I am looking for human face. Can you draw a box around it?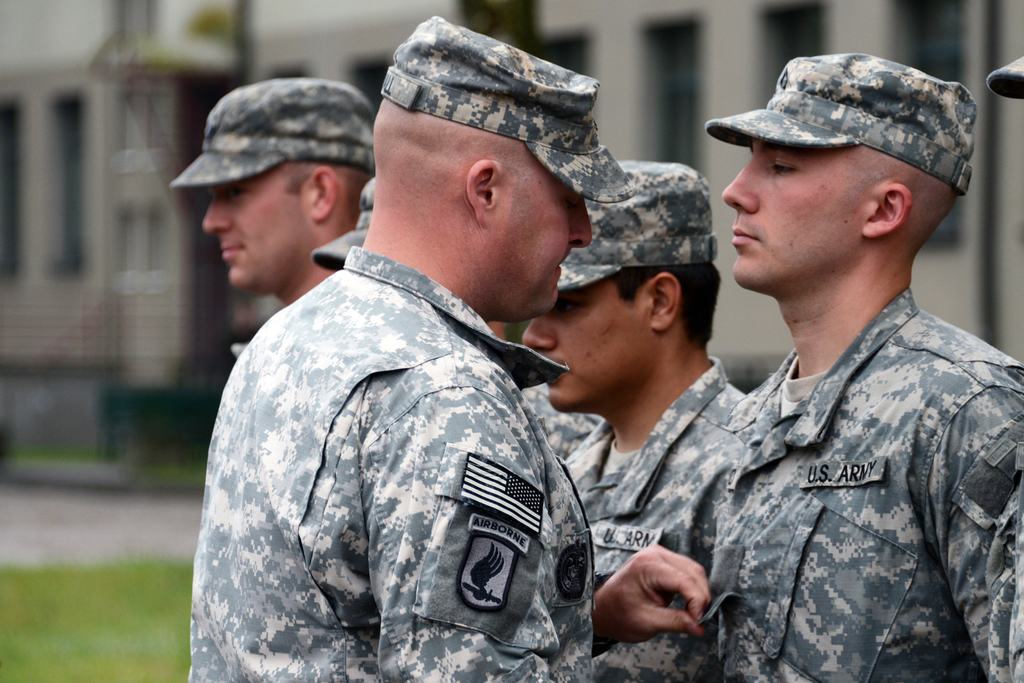
Sure, the bounding box is <bbox>721, 133, 888, 287</bbox>.
